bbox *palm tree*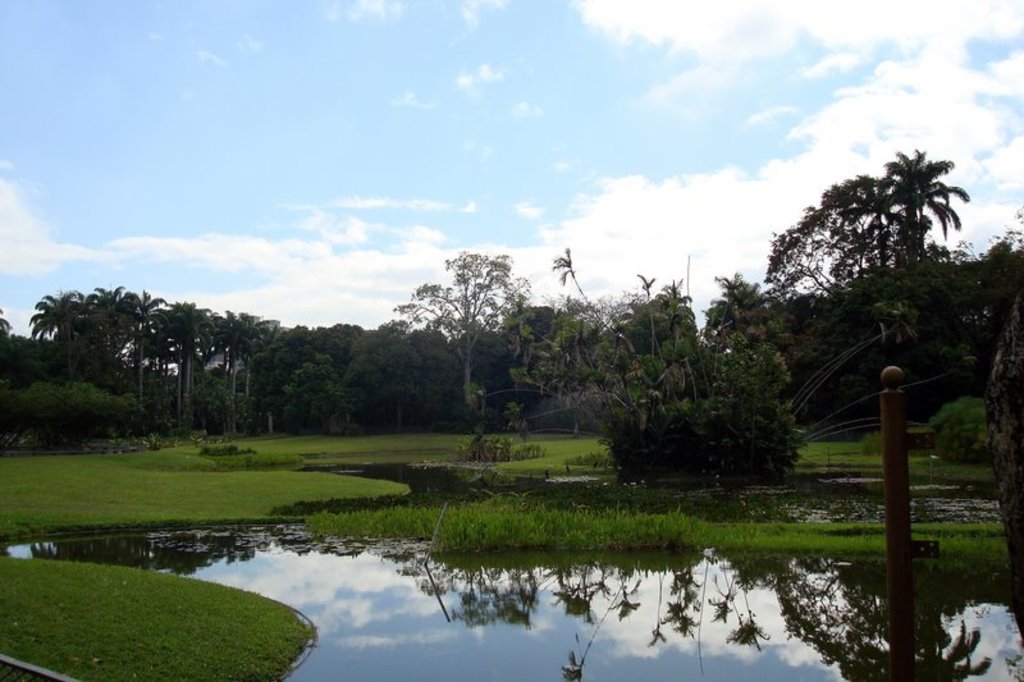
456,307,577,461
